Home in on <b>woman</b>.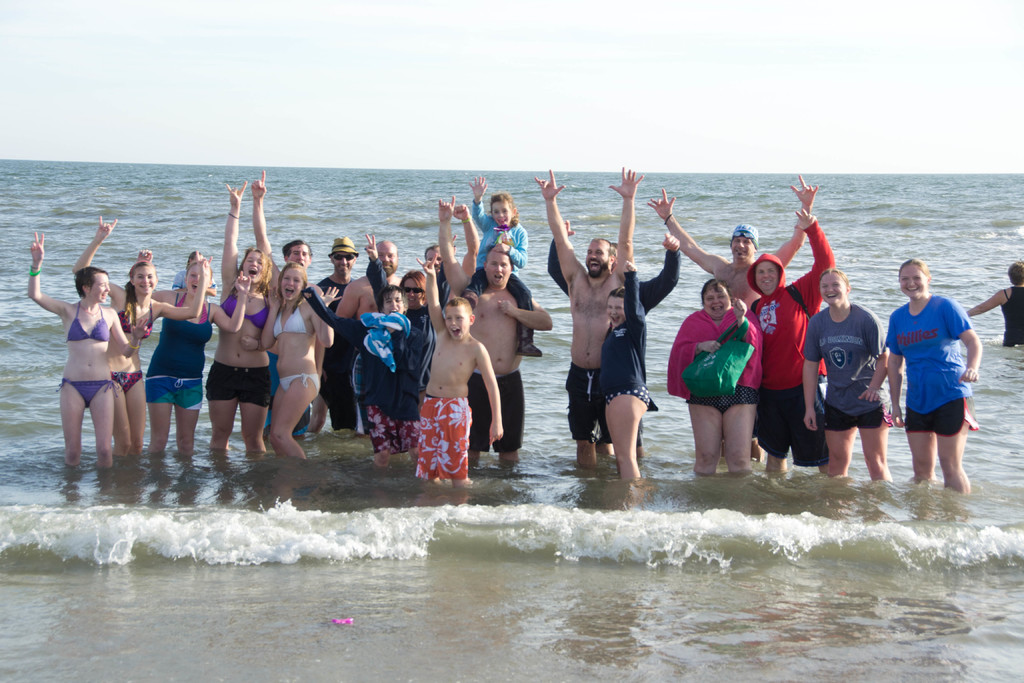
Homed in at {"left": 72, "top": 219, "right": 224, "bottom": 451}.
